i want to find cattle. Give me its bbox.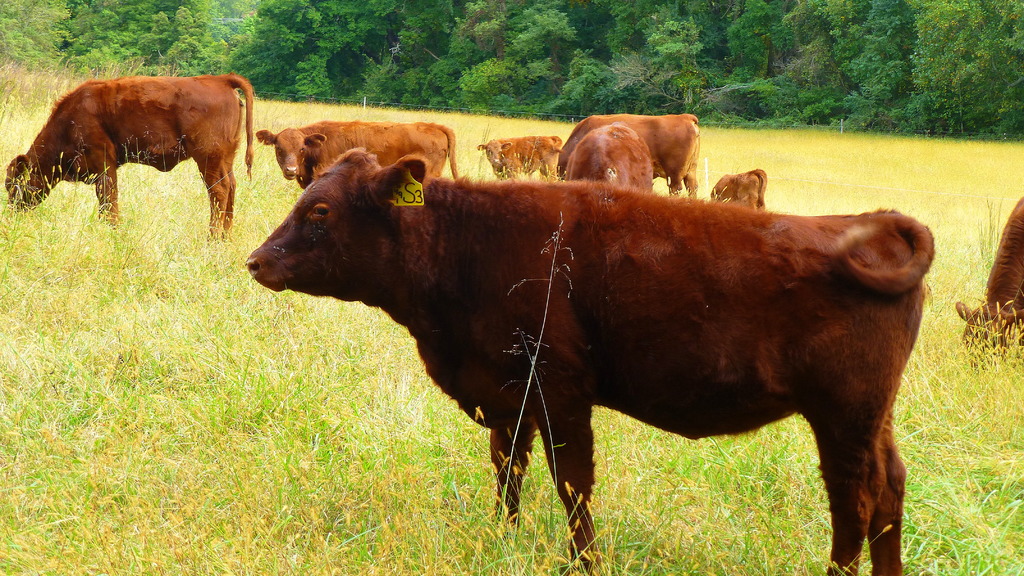
(x1=717, y1=166, x2=771, y2=210).
